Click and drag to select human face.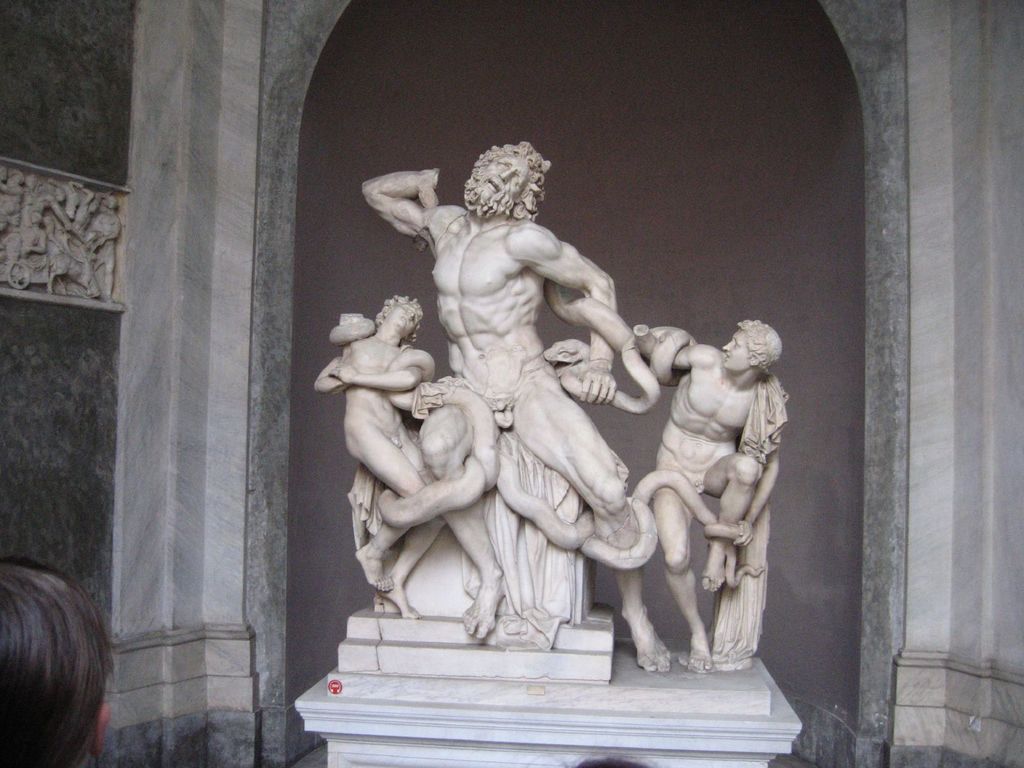
Selection: box(385, 299, 419, 335).
